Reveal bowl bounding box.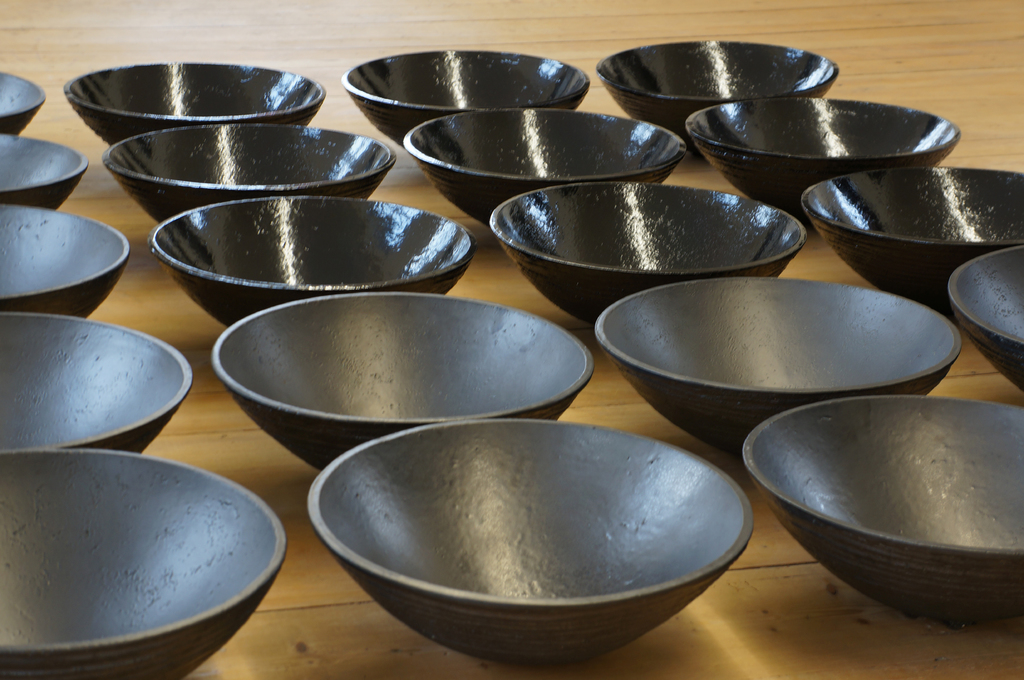
Revealed: detection(99, 119, 401, 198).
